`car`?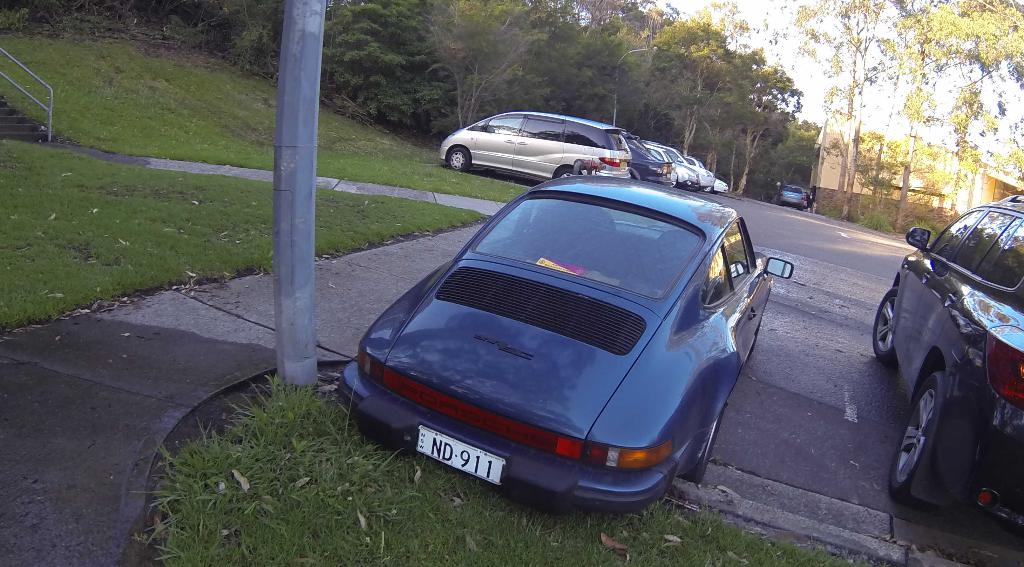
[624,127,672,184]
